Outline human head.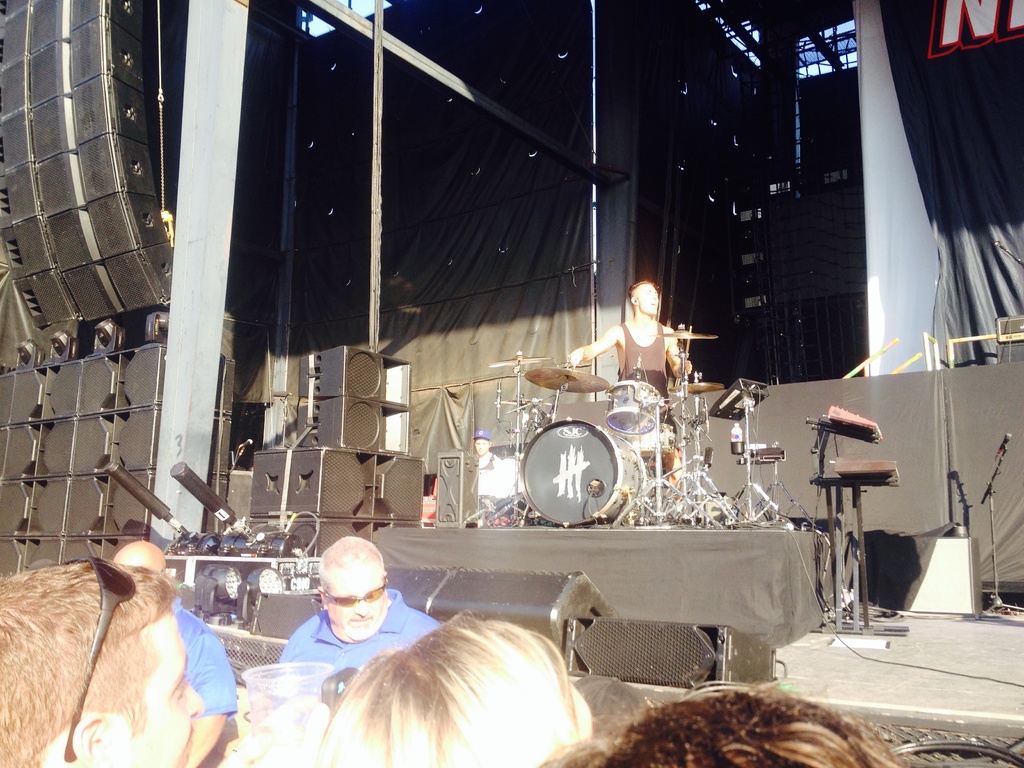
Outline: 111:539:172:576.
